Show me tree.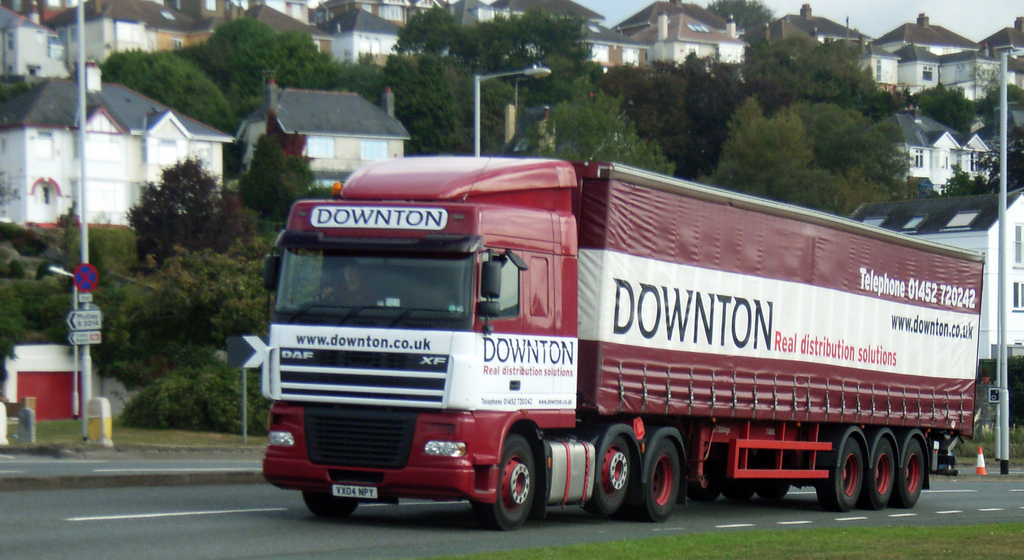
tree is here: <region>123, 156, 253, 261</region>.
